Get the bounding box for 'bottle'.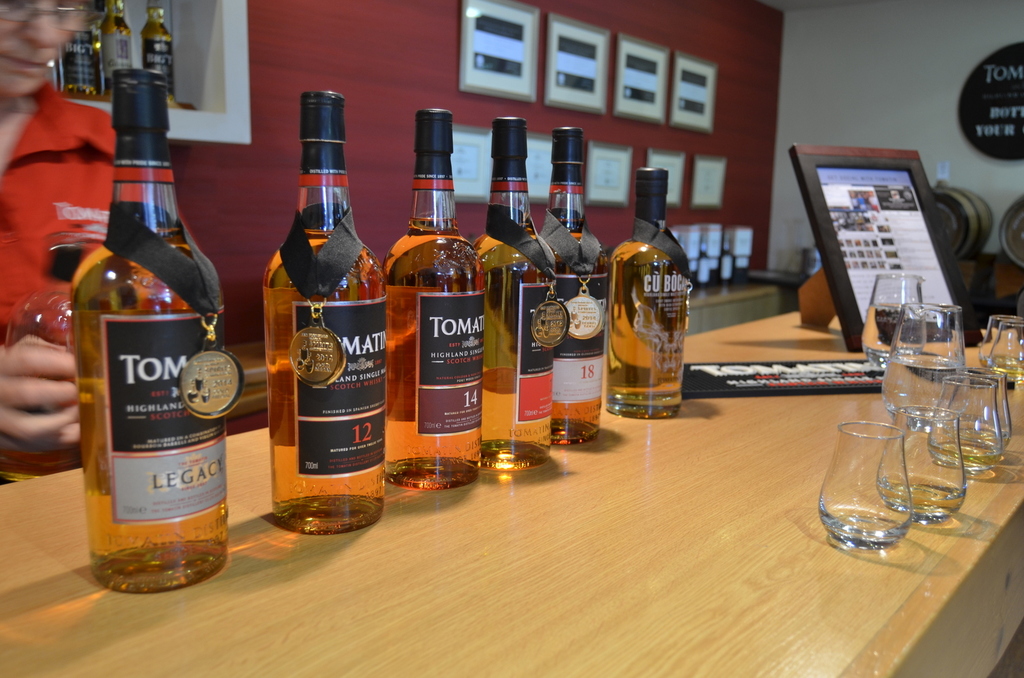
(x1=607, y1=167, x2=688, y2=455).
